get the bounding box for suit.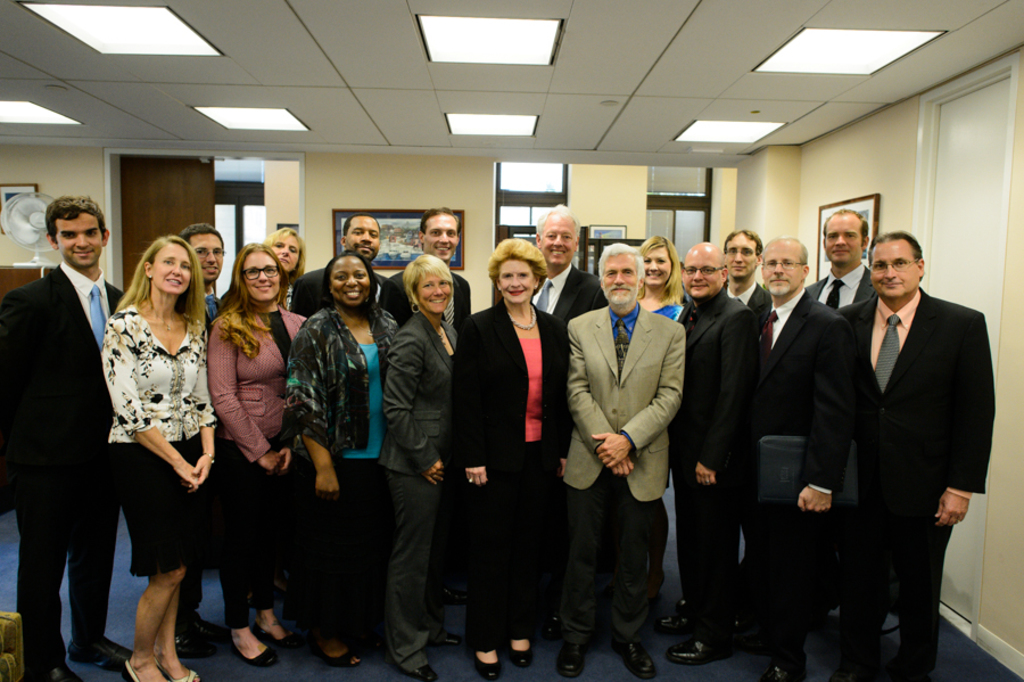
835/287/1002/681.
